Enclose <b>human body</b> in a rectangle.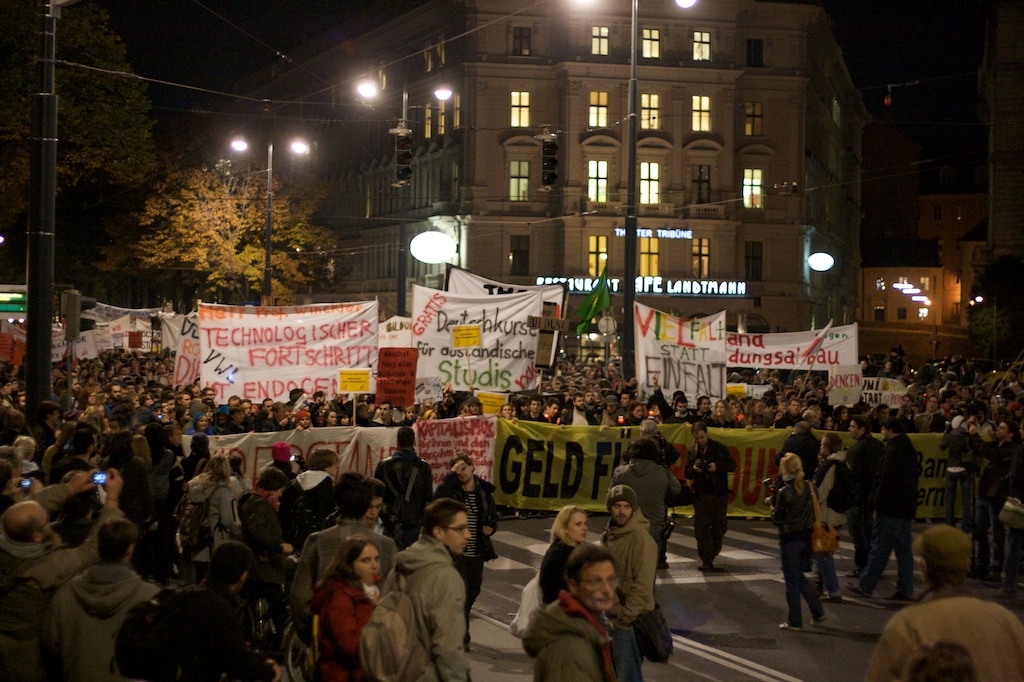
601:485:654:681.
